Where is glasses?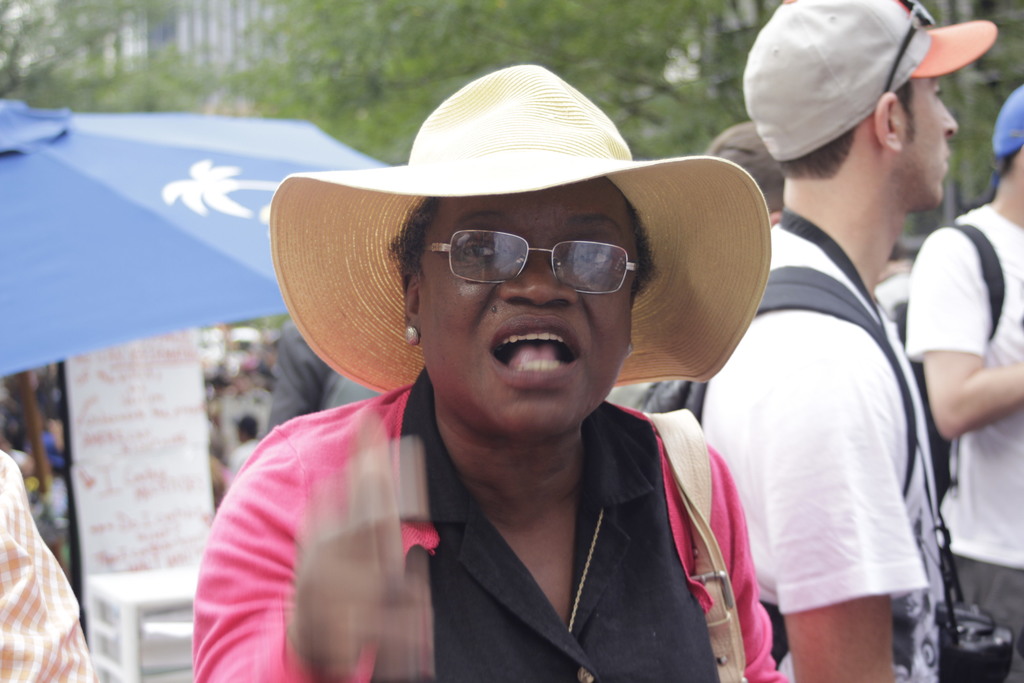
{"x1": 407, "y1": 230, "x2": 646, "y2": 295}.
